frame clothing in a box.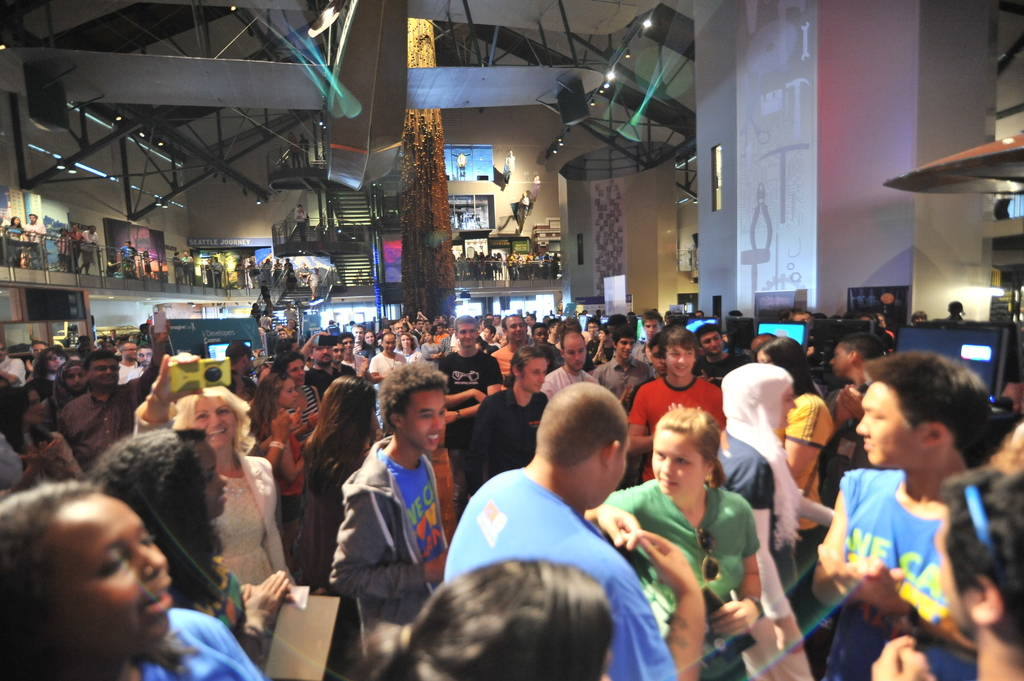
<box>132,366,147,375</box>.
